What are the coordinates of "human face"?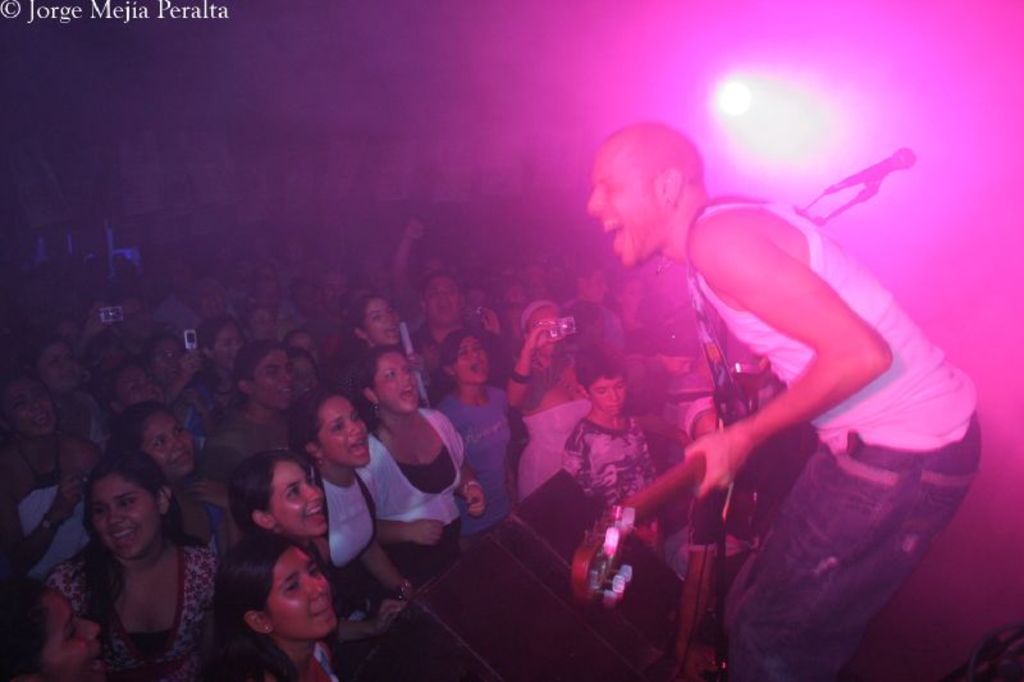
bbox(256, 354, 287, 407).
